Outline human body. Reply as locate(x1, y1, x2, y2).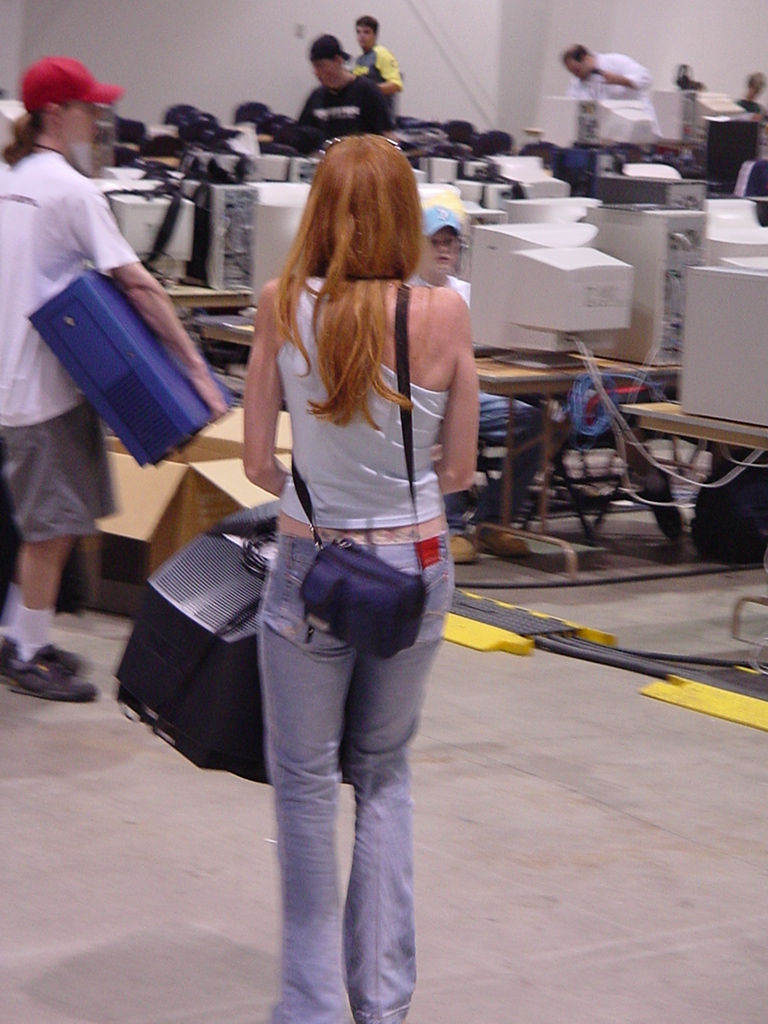
locate(236, 129, 480, 1023).
